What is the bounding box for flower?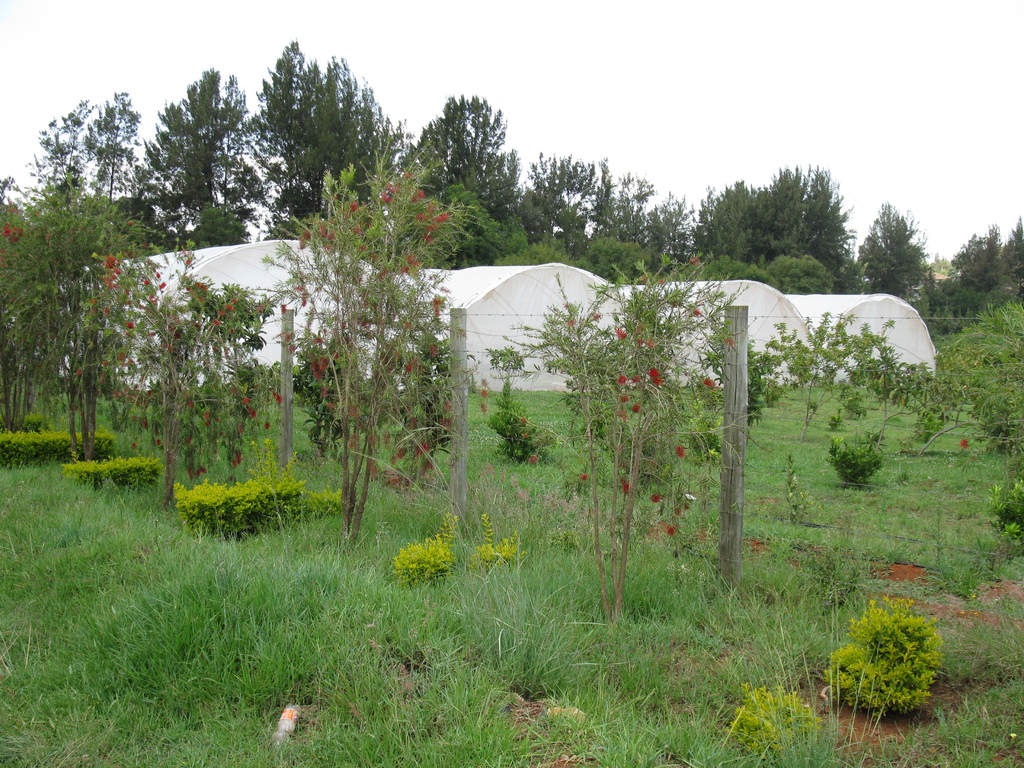
BBox(157, 271, 161, 277).
